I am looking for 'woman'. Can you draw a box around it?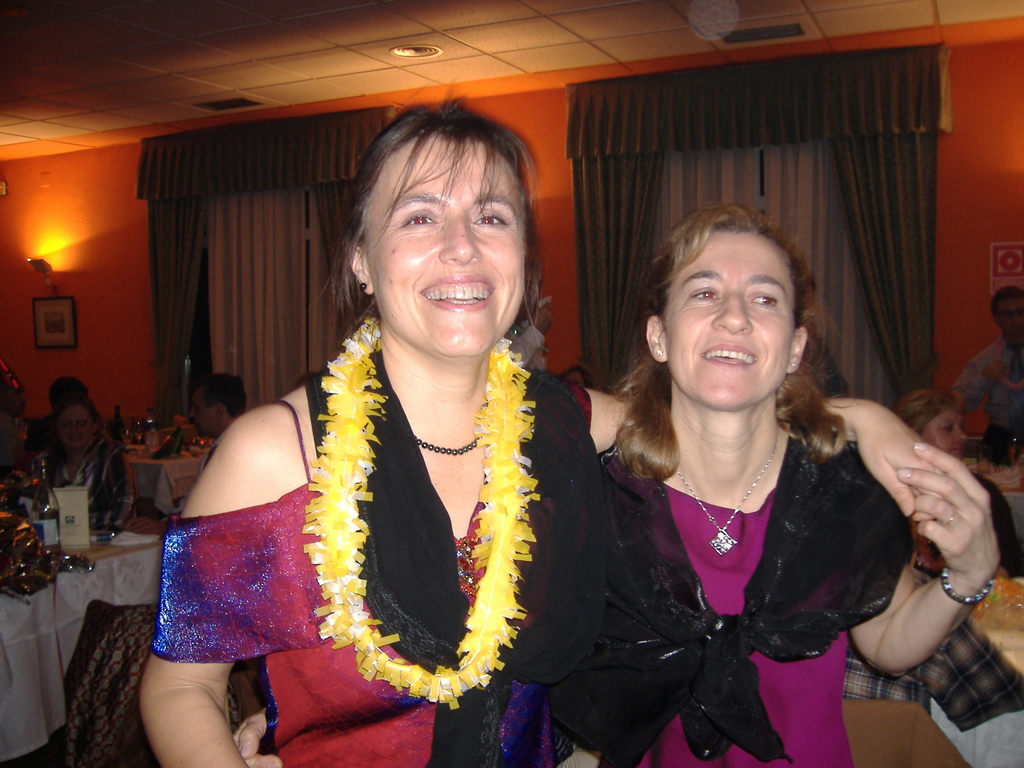
Sure, the bounding box is crop(585, 195, 1012, 767).
